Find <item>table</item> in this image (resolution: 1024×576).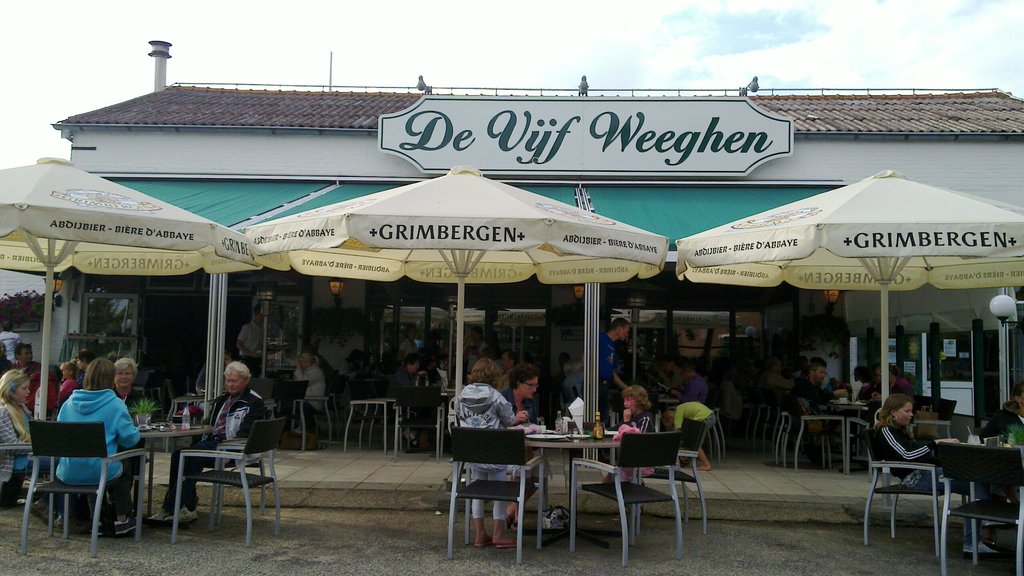
[522,433,628,544].
